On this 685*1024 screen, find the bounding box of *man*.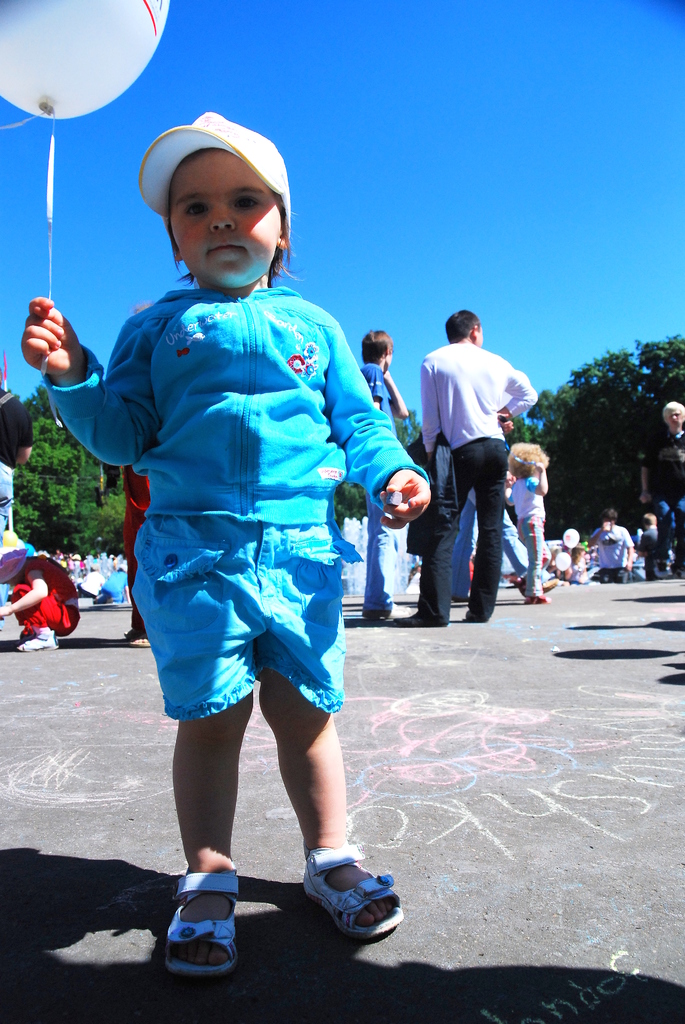
Bounding box: l=410, t=298, r=537, b=634.
